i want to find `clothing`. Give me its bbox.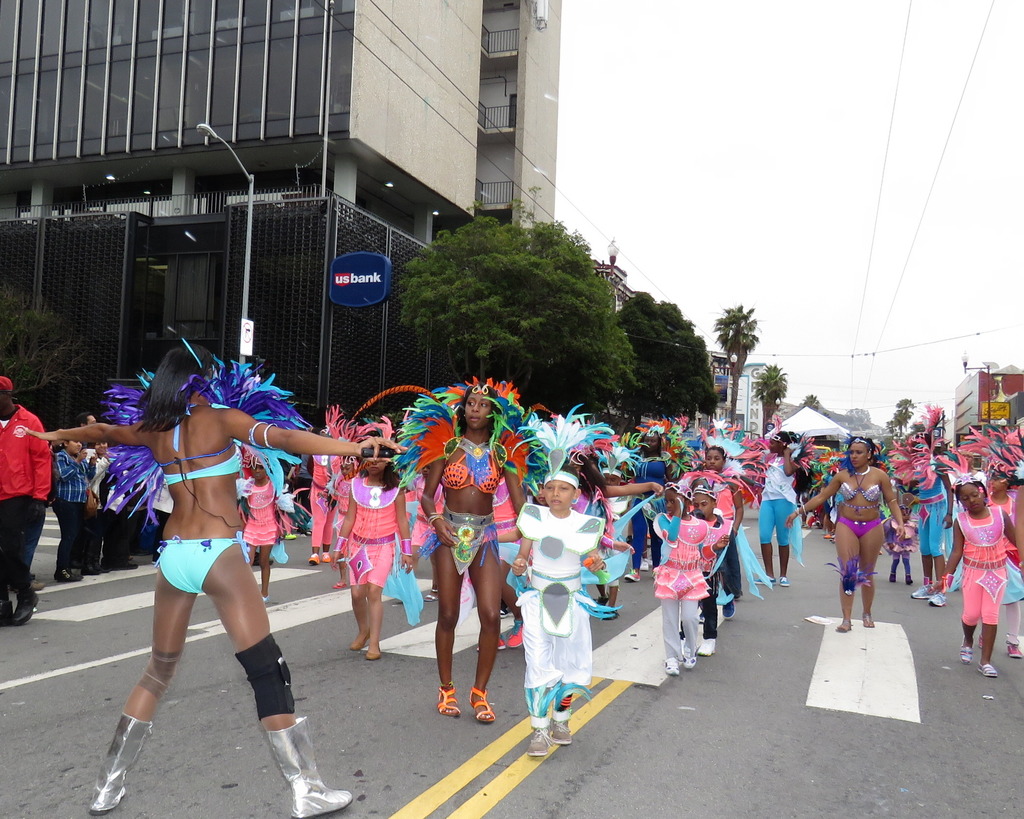
{"left": 316, "top": 457, "right": 326, "bottom": 549}.
